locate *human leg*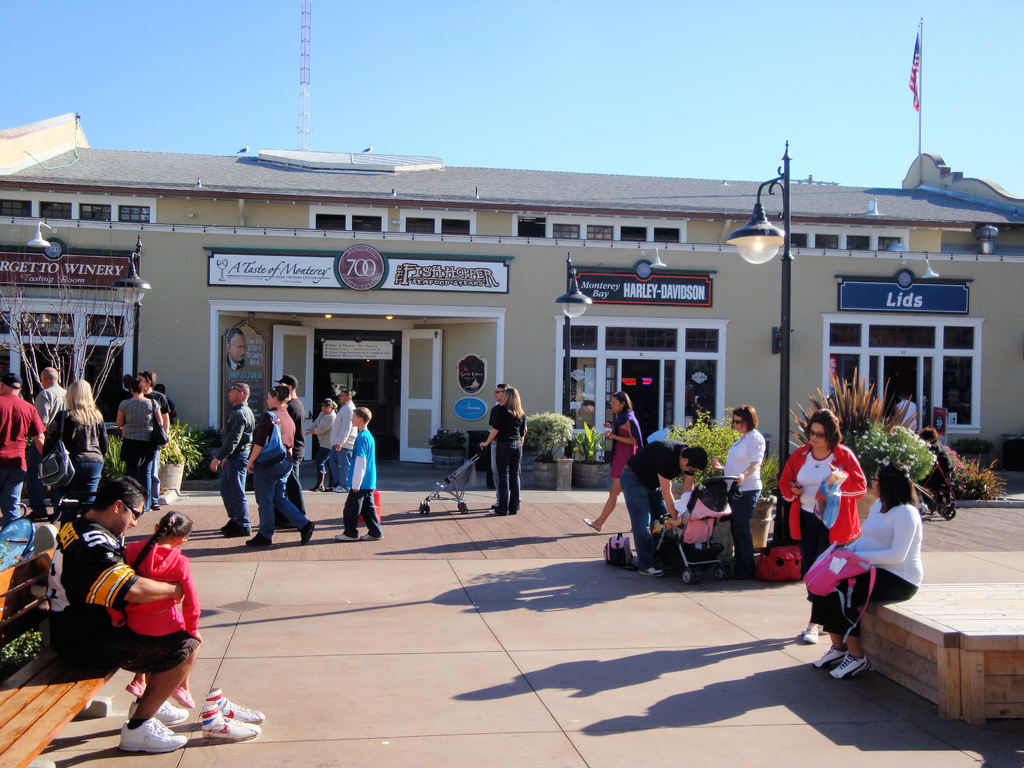
bbox=(76, 460, 103, 498)
